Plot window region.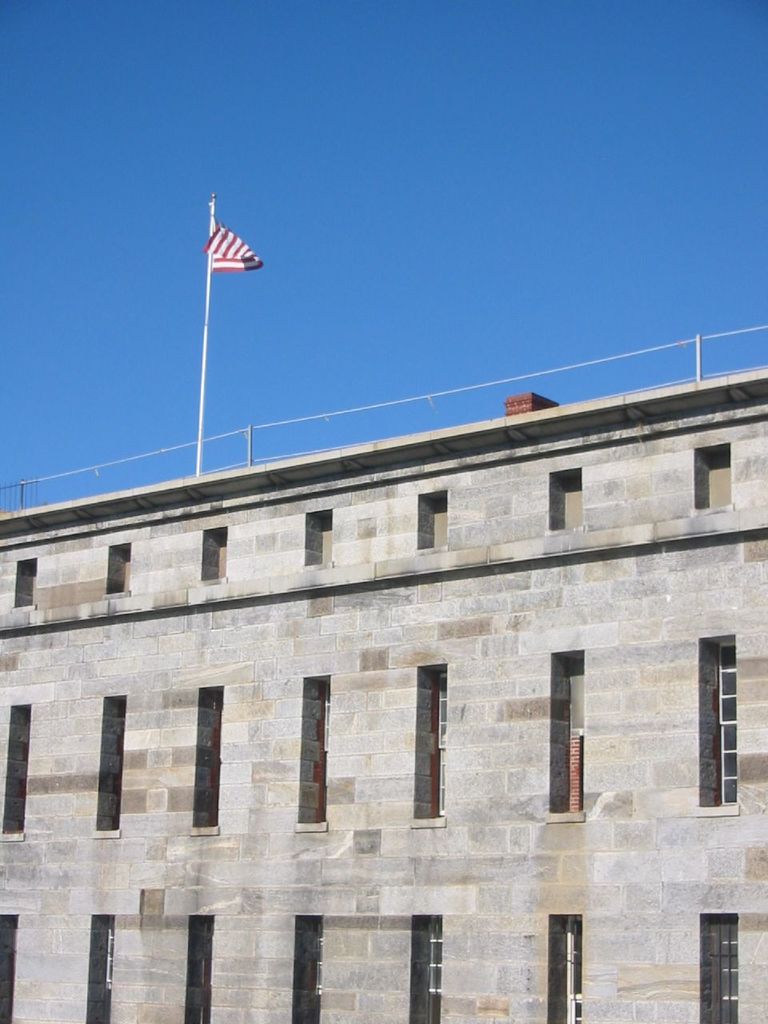
Plotted at rect(2, 702, 28, 835).
